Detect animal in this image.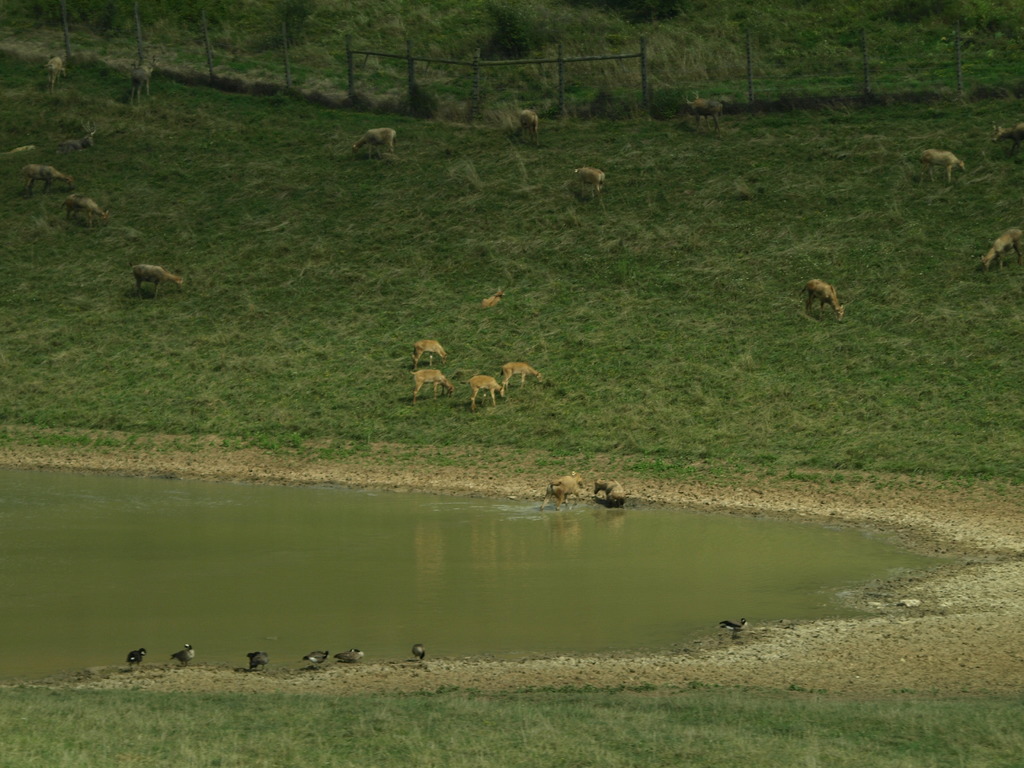
Detection: locate(330, 645, 366, 664).
